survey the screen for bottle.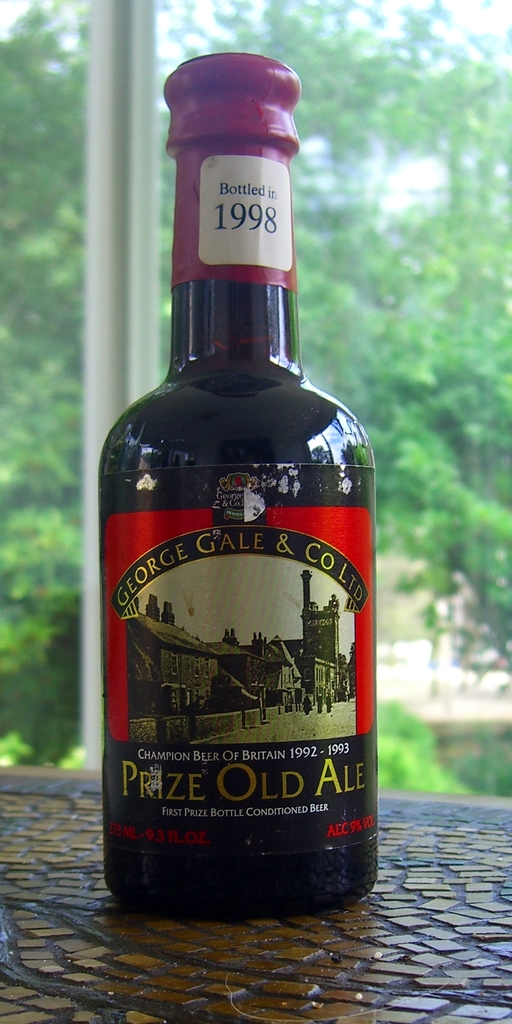
Survey found: x1=92, y1=56, x2=377, y2=909.
